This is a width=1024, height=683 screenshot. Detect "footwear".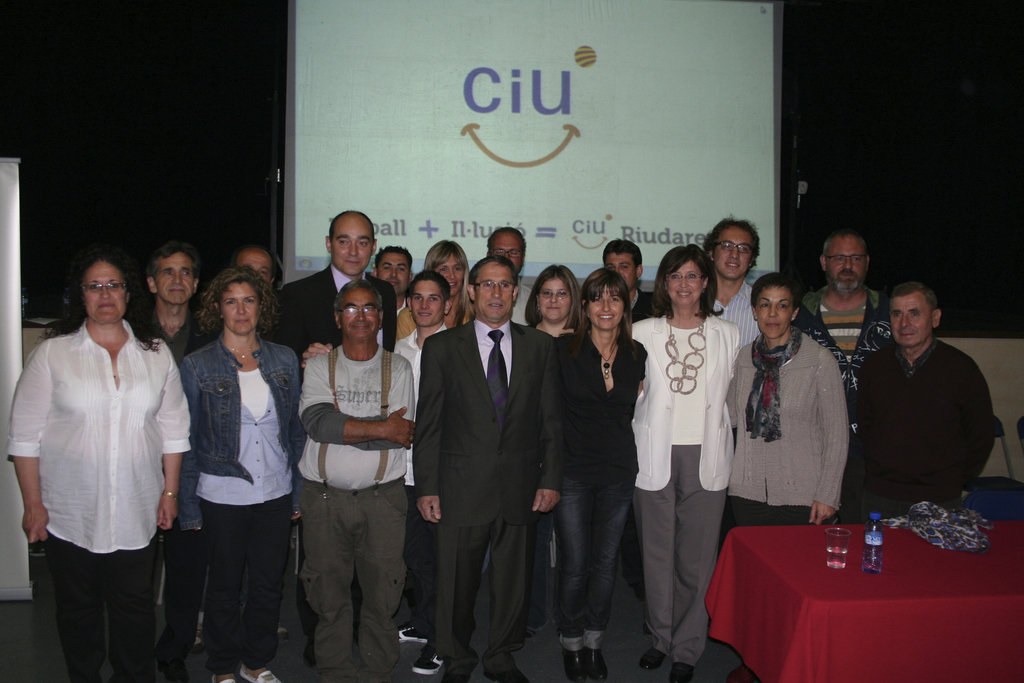
box=[671, 662, 691, 682].
